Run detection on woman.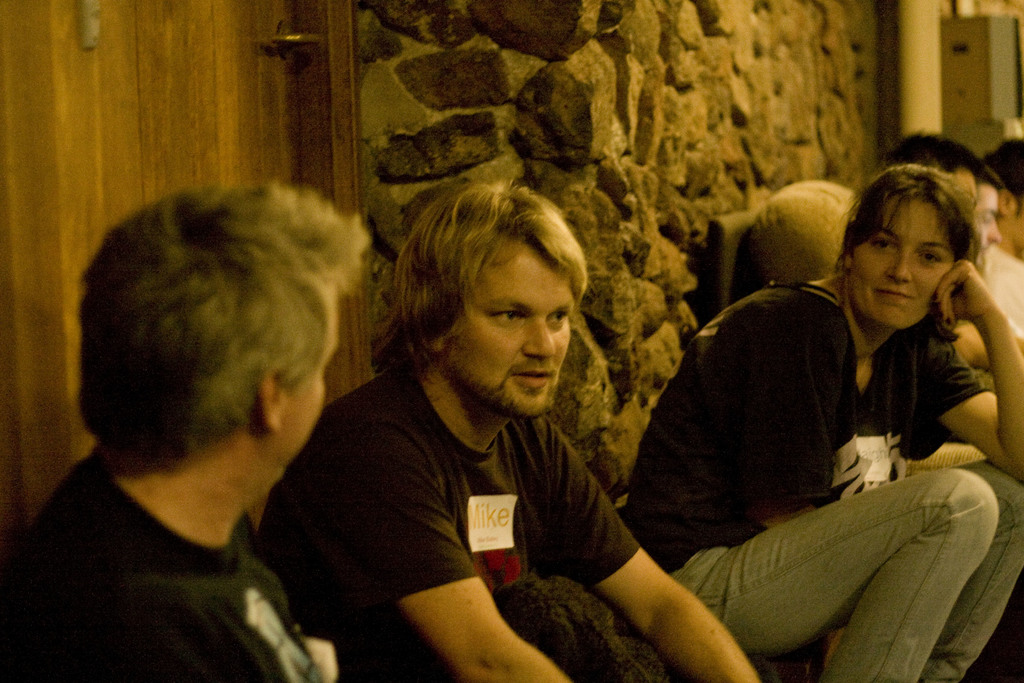
Result: bbox(630, 155, 1023, 682).
